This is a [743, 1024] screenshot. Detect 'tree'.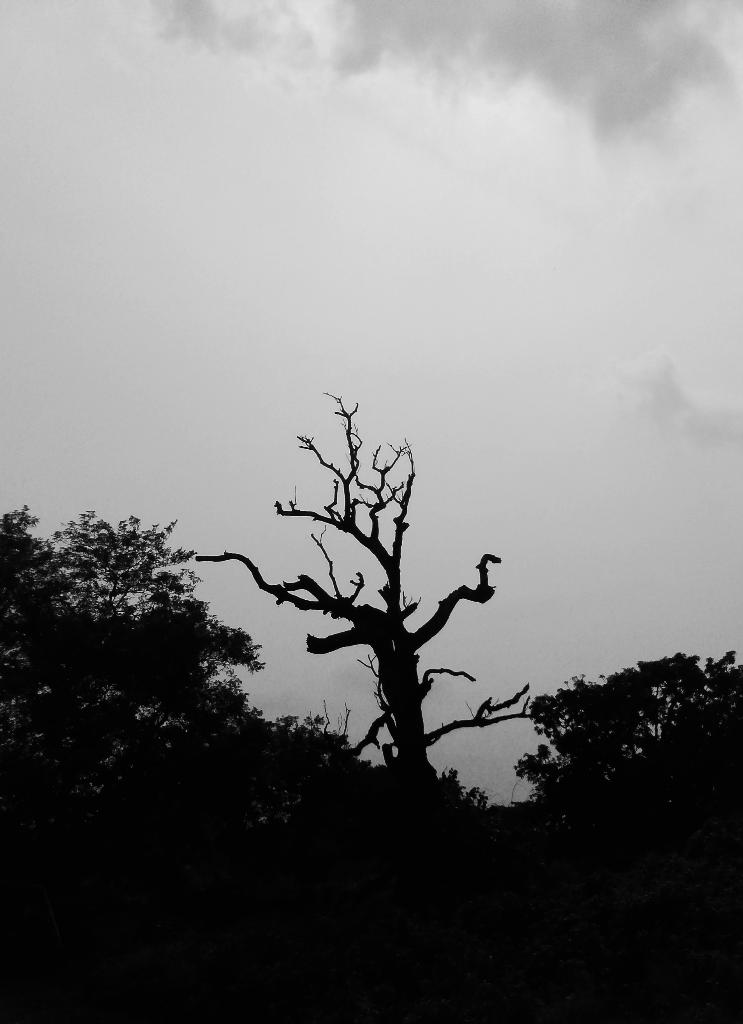
bbox(243, 367, 539, 815).
